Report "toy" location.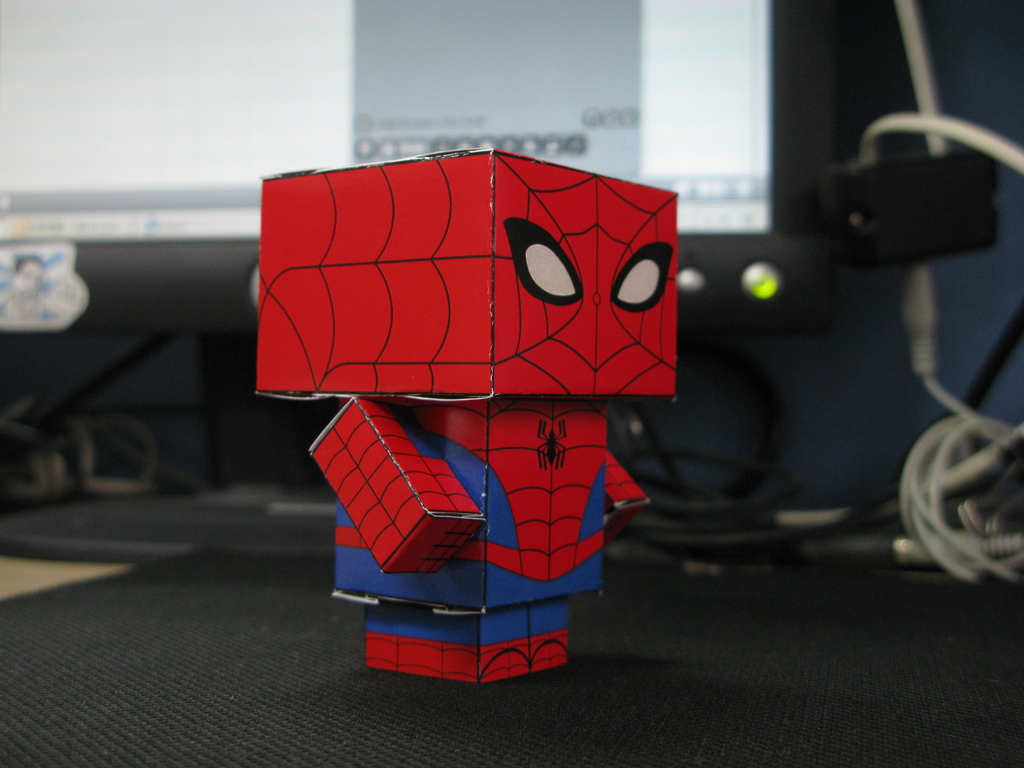
Report: 261, 166, 686, 652.
